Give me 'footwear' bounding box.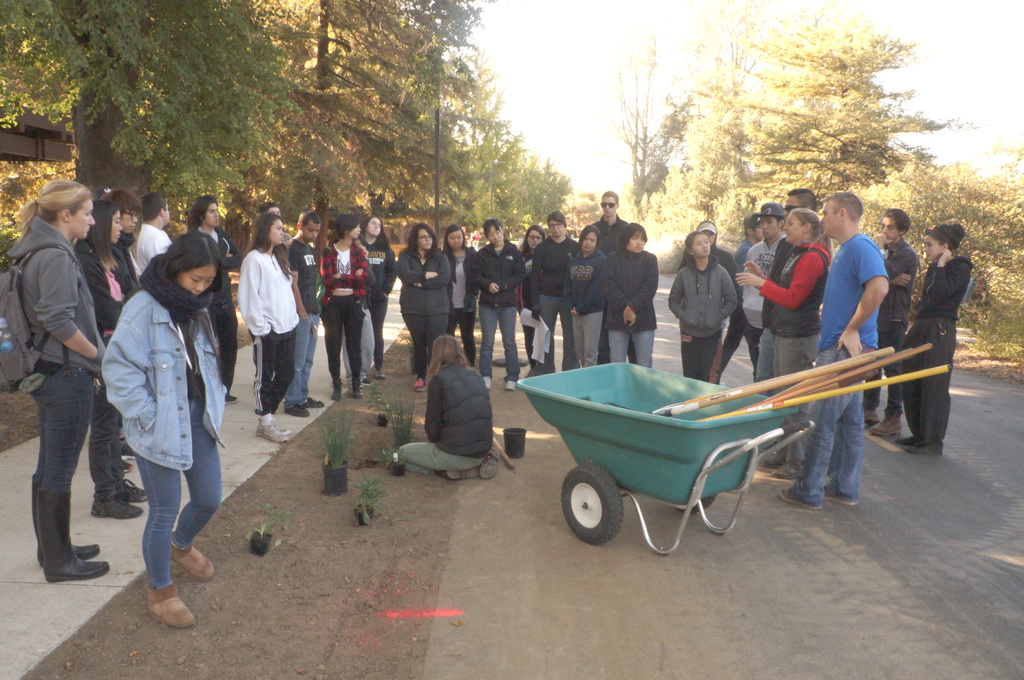
147:588:195:629.
